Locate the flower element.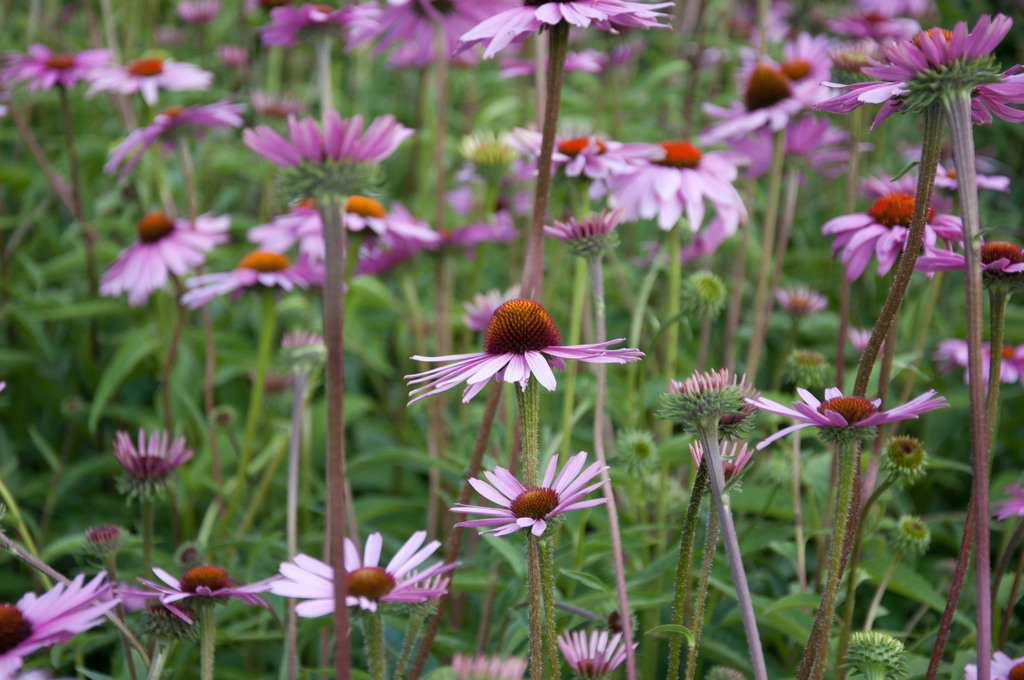
Element bbox: (449, 652, 529, 679).
